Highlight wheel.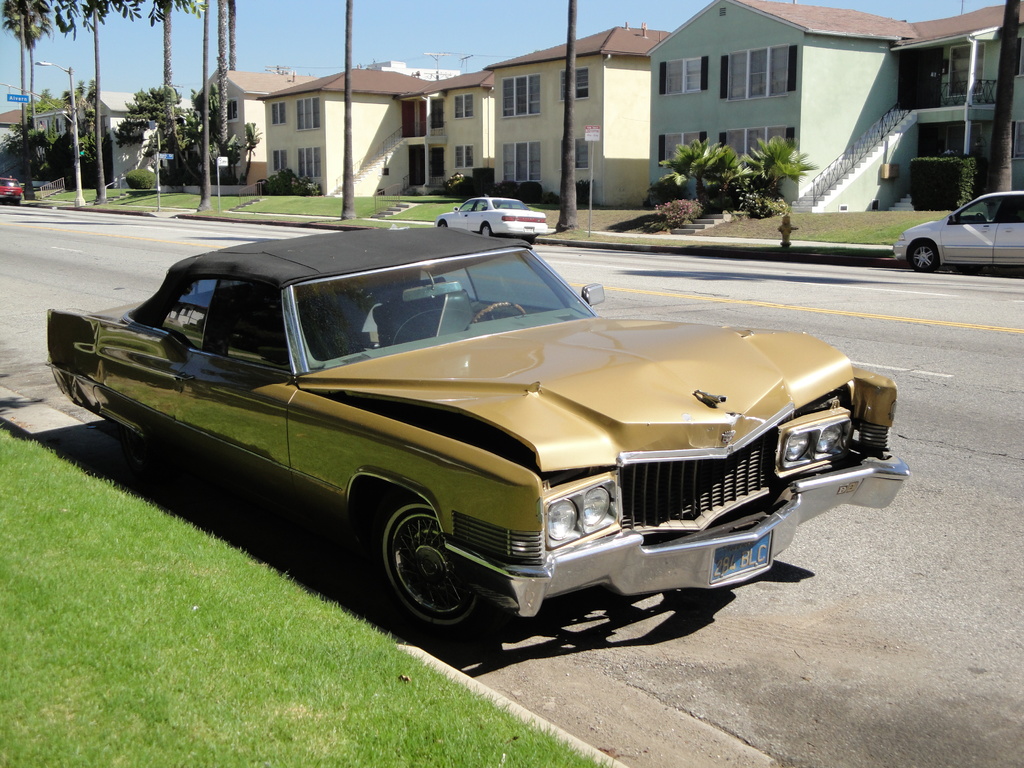
Highlighted region: BBox(381, 509, 476, 629).
